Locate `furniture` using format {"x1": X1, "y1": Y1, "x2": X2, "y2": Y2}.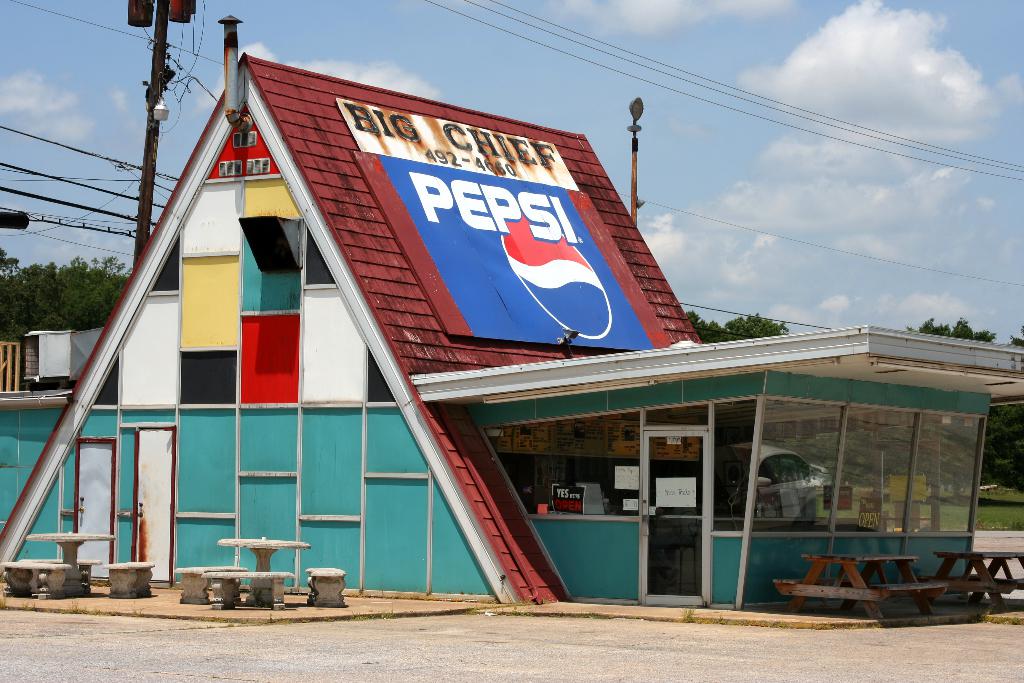
{"x1": 25, "y1": 532, "x2": 117, "y2": 587}.
